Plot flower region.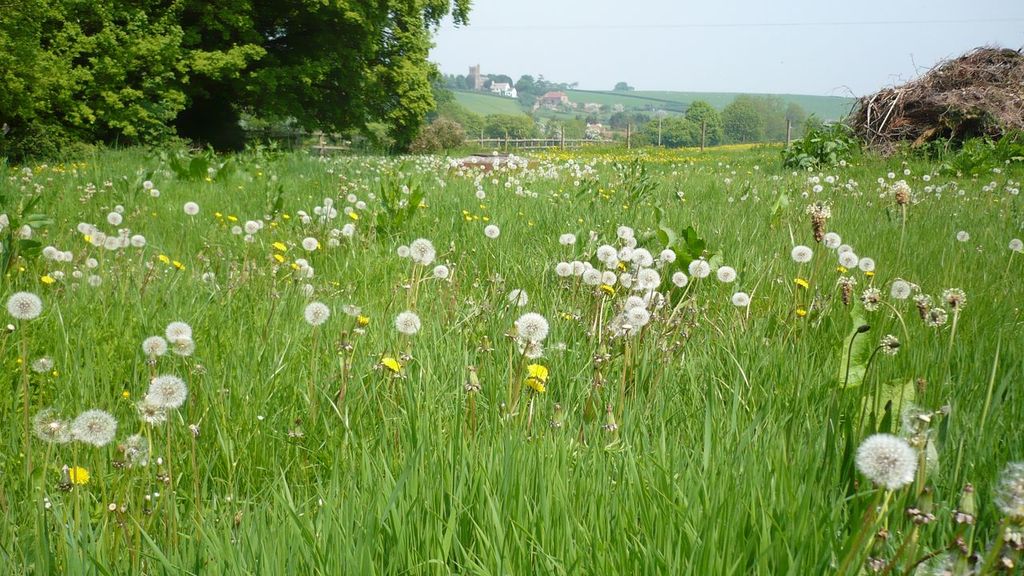
Plotted at x1=854, y1=421, x2=930, y2=493.
